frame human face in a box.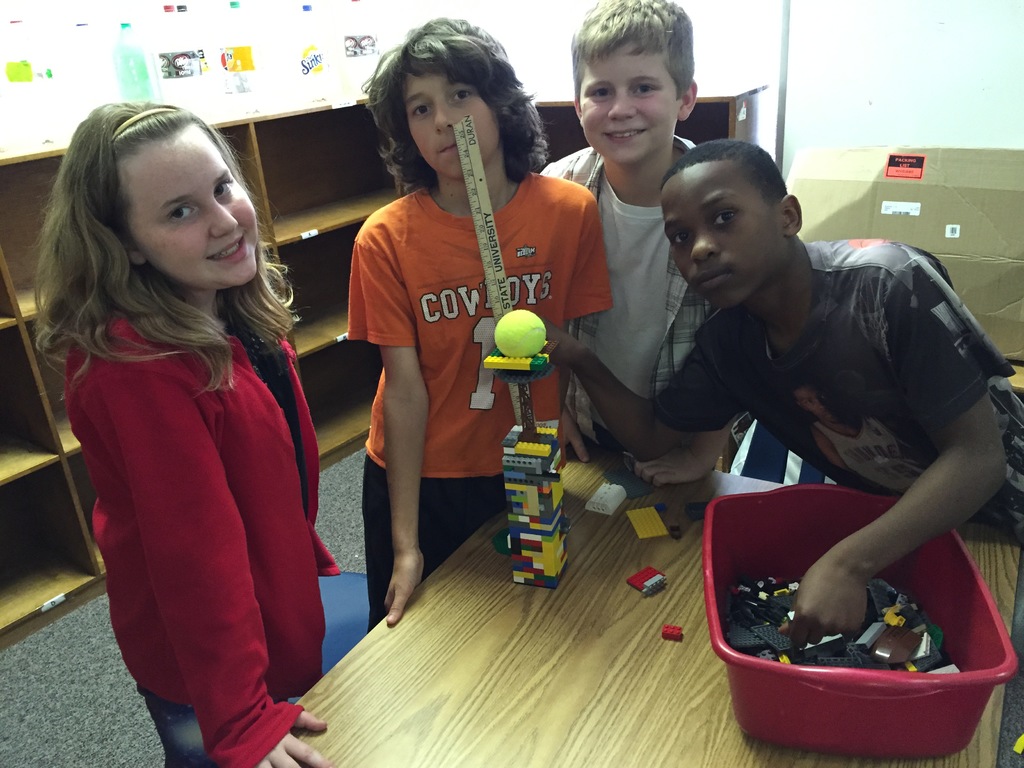
bbox=(580, 44, 681, 165).
